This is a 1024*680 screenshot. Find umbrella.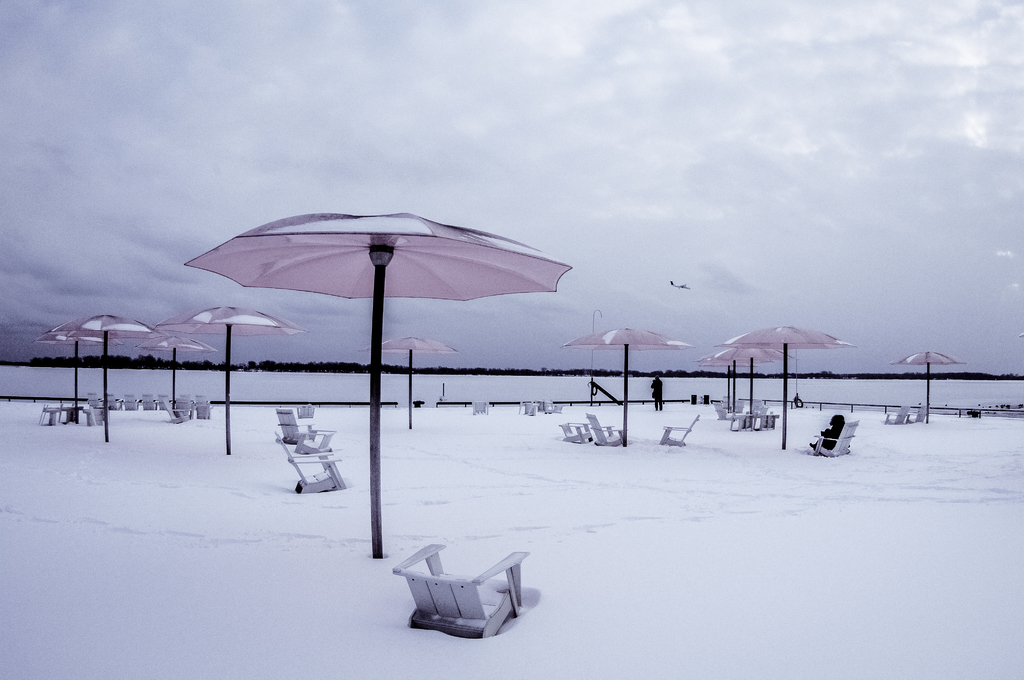
Bounding box: detection(722, 324, 856, 446).
